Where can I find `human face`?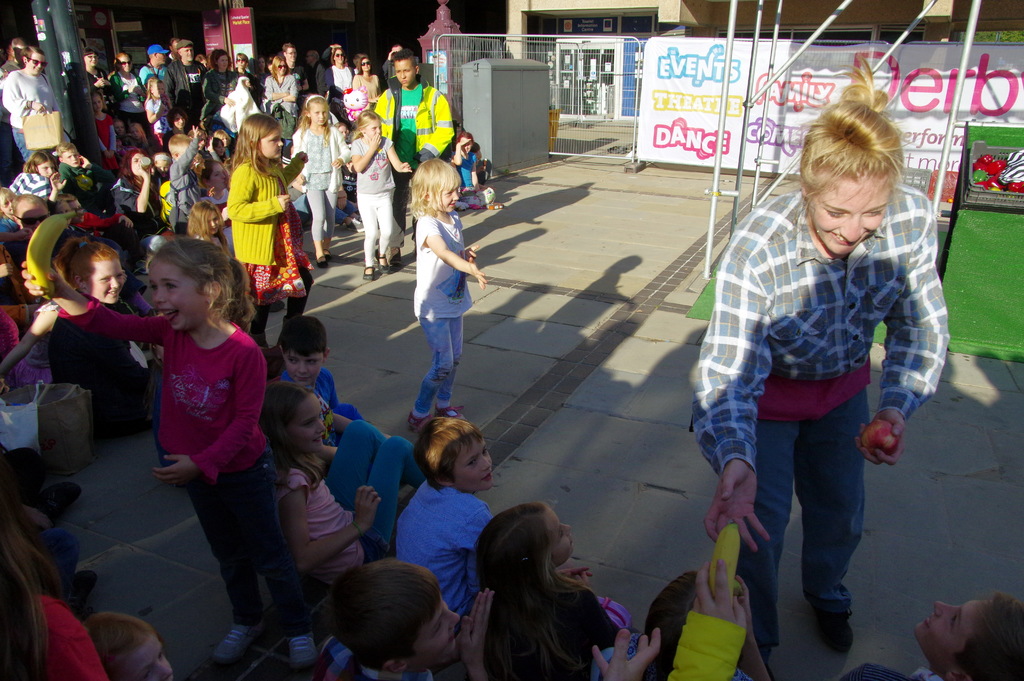
You can find it at 310,101,328,124.
